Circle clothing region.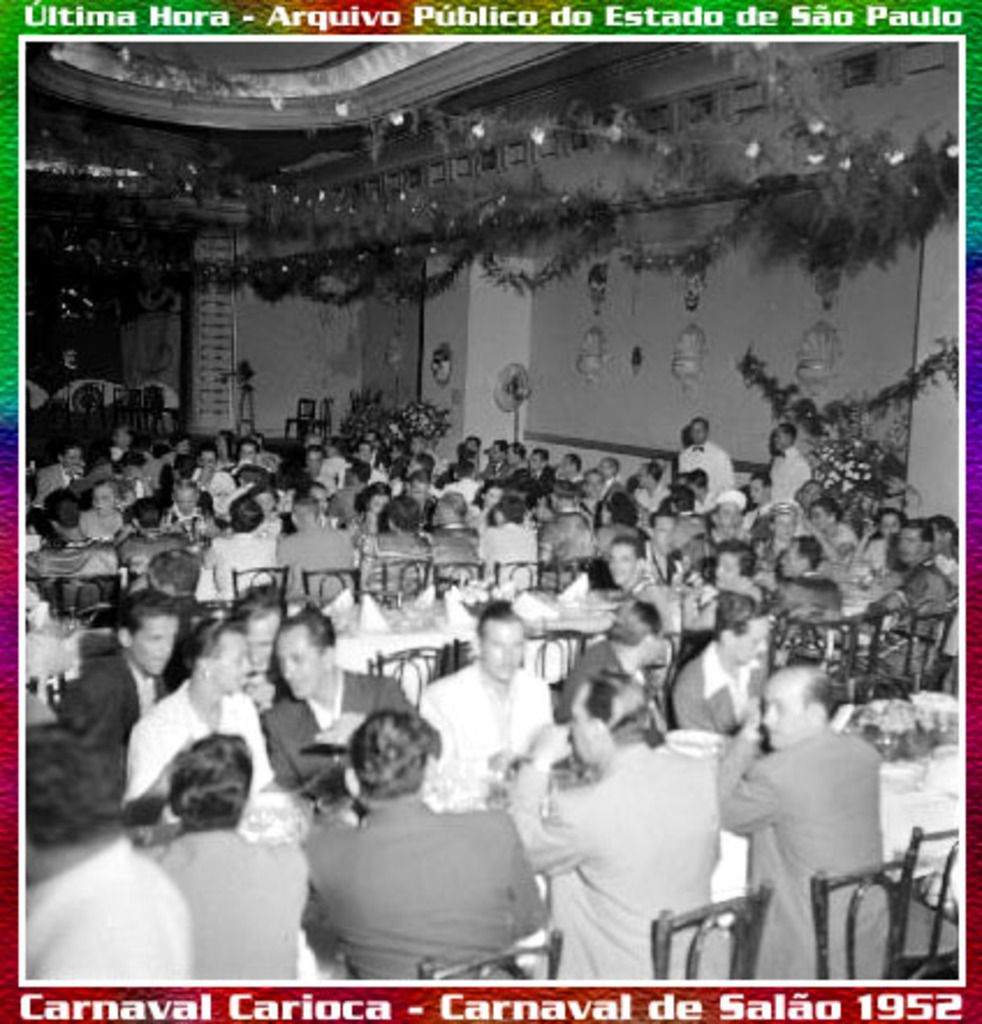
Region: box(931, 558, 957, 670).
